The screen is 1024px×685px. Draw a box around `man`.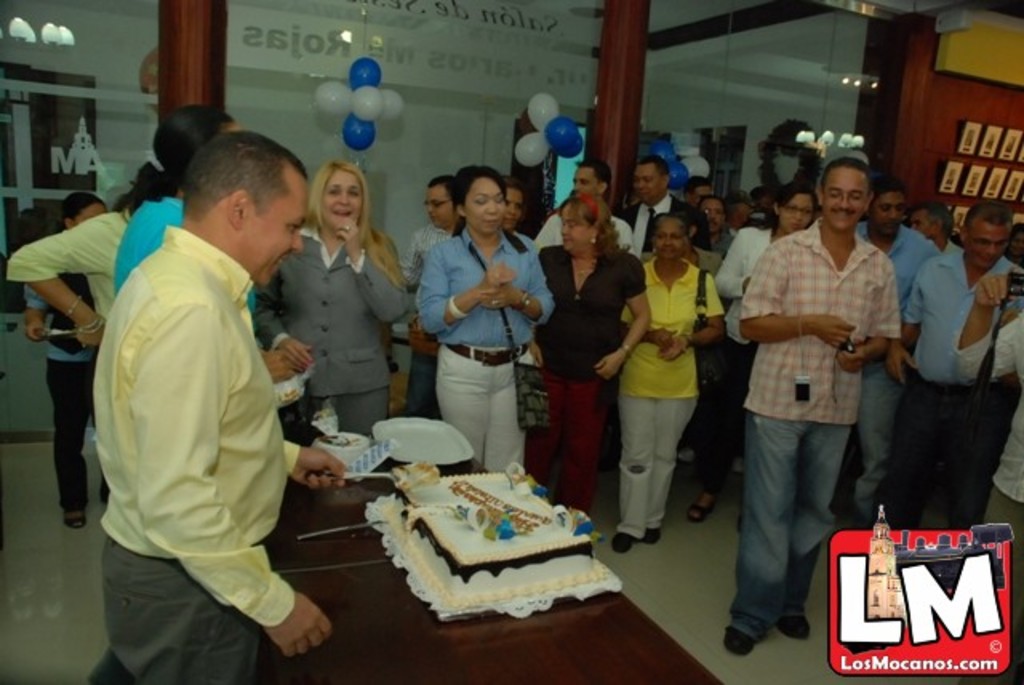
[90,122,350,675].
